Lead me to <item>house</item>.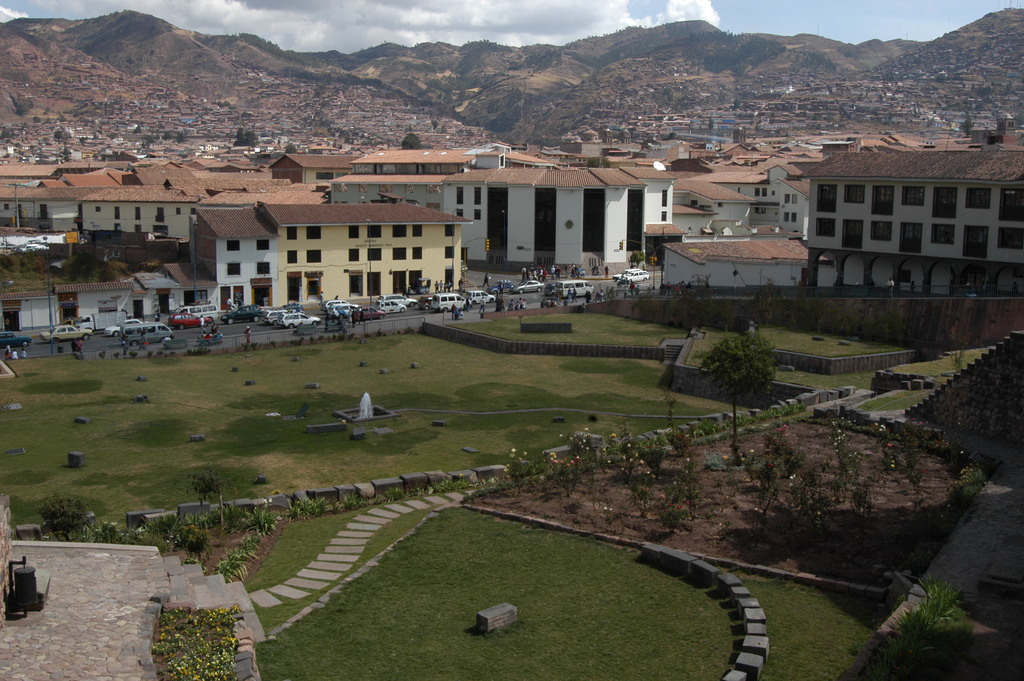
Lead to <region>762, 131, 1018, 311</region>.
